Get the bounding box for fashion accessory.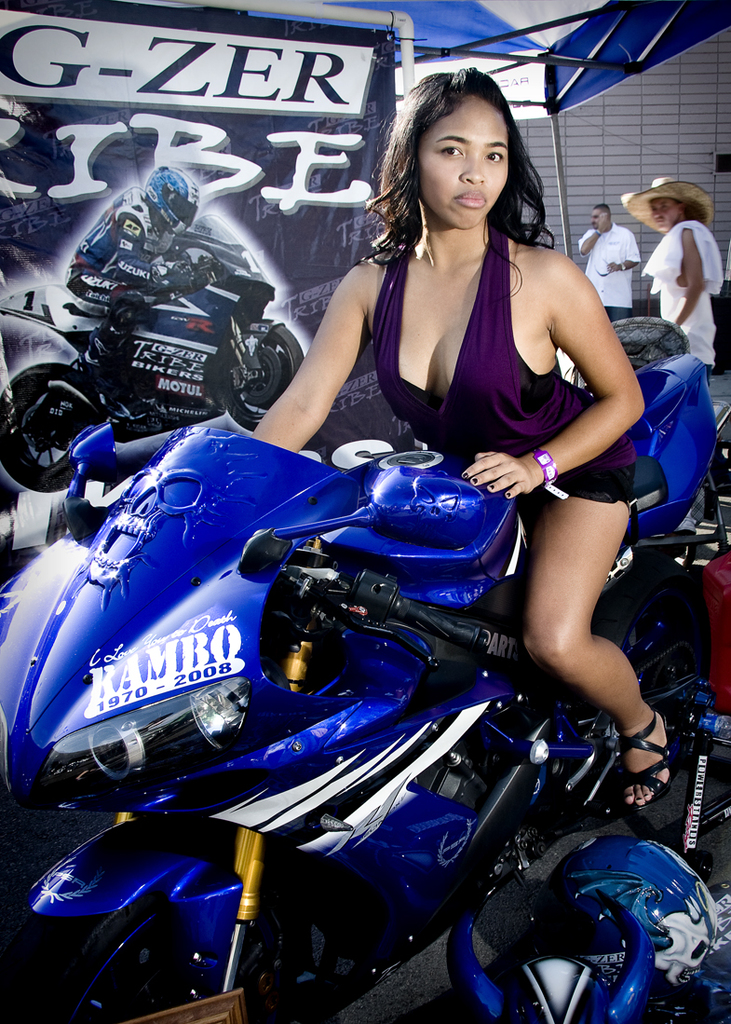
left=530, top=446, right=558, bottom=487.
